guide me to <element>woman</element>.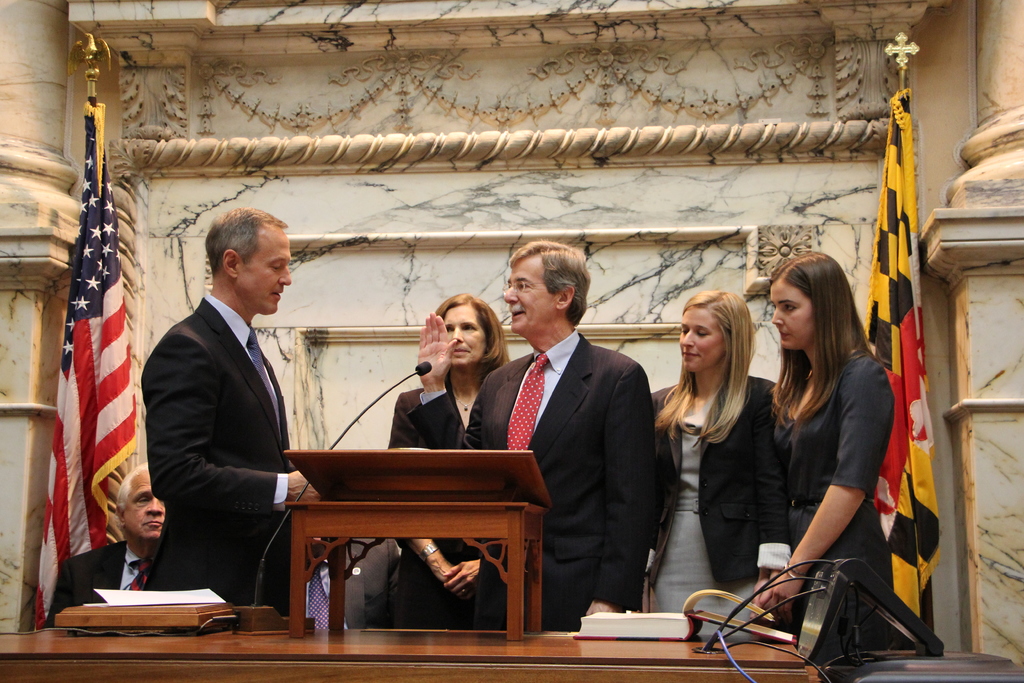
Guidance: {"x1": 649, "y1": 285, "x2": 792, "y2": 643}.
